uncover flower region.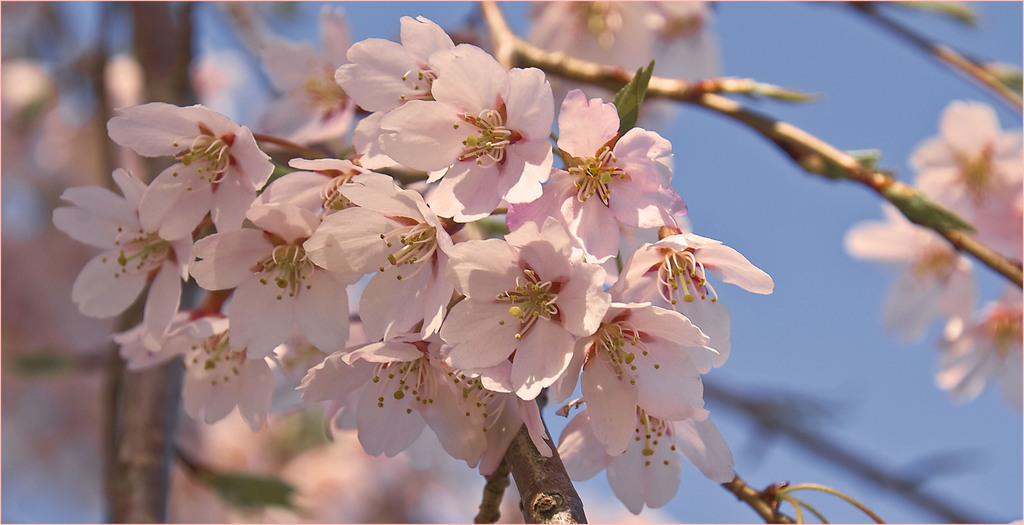
Uncovered: <bbox>50, 10, 776, 514</bbox>.
